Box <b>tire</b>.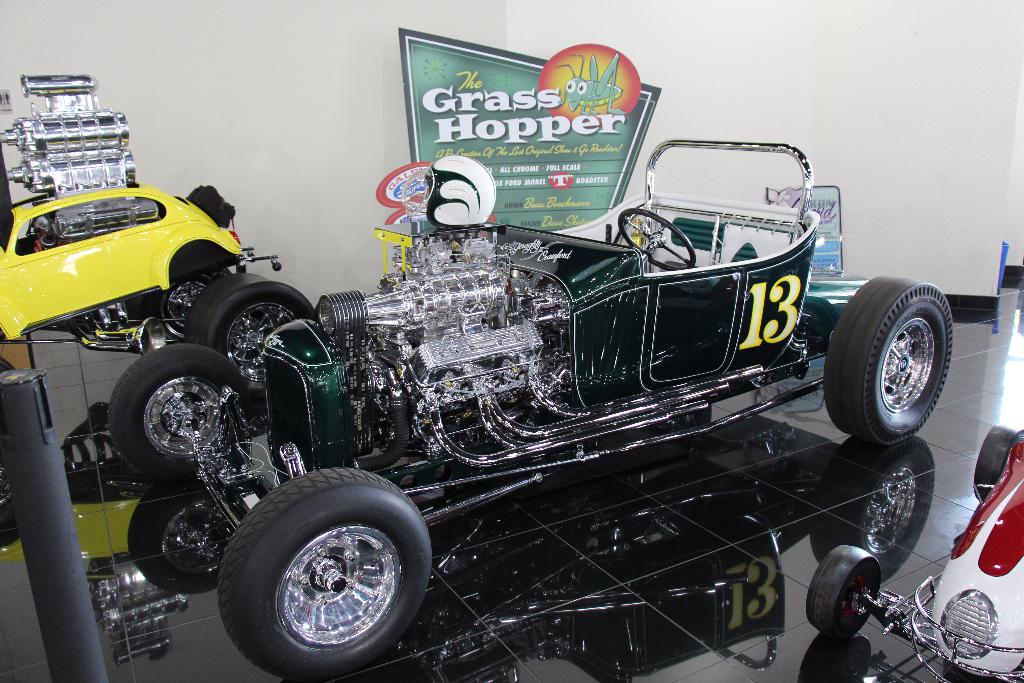
<bbox>204, 464, 433, 659</bbox>.
